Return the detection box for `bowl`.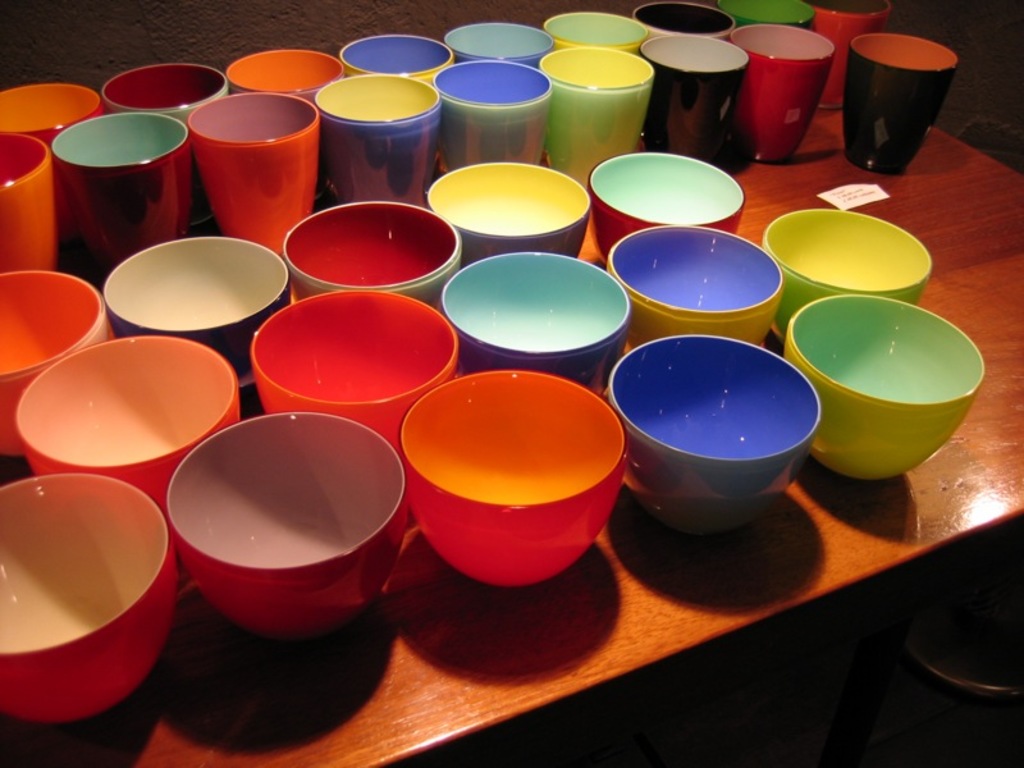
[758,209,933,335].
